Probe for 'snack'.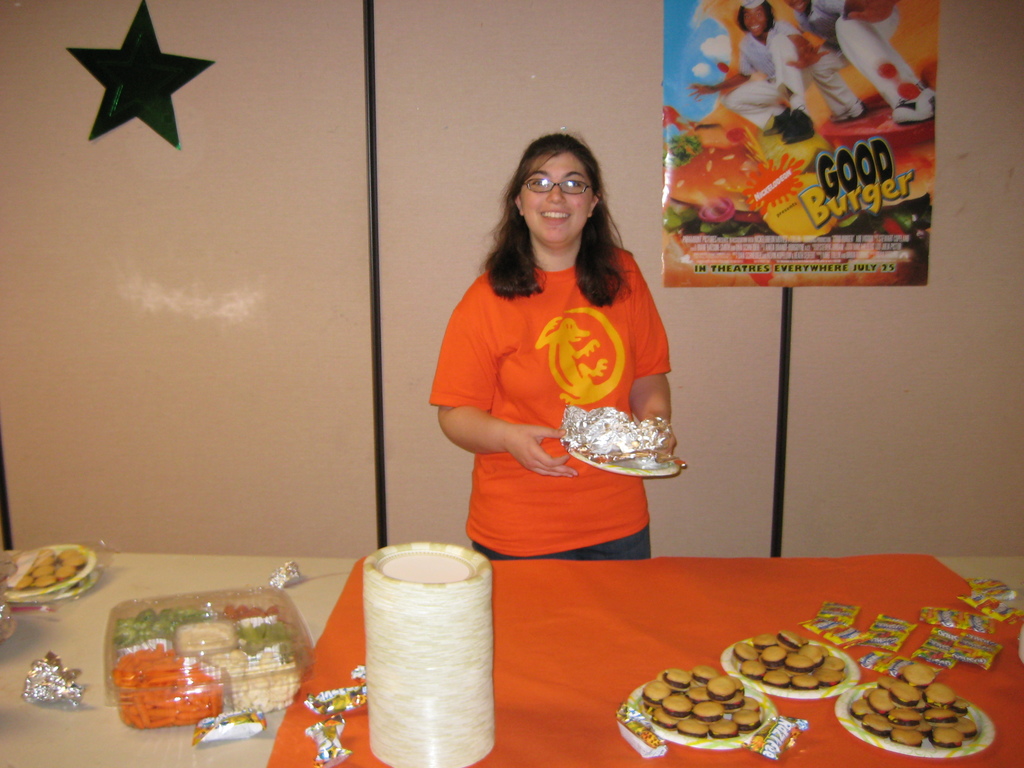
Probe result: [x1=728, y1=625, x2=852, y2=694].
